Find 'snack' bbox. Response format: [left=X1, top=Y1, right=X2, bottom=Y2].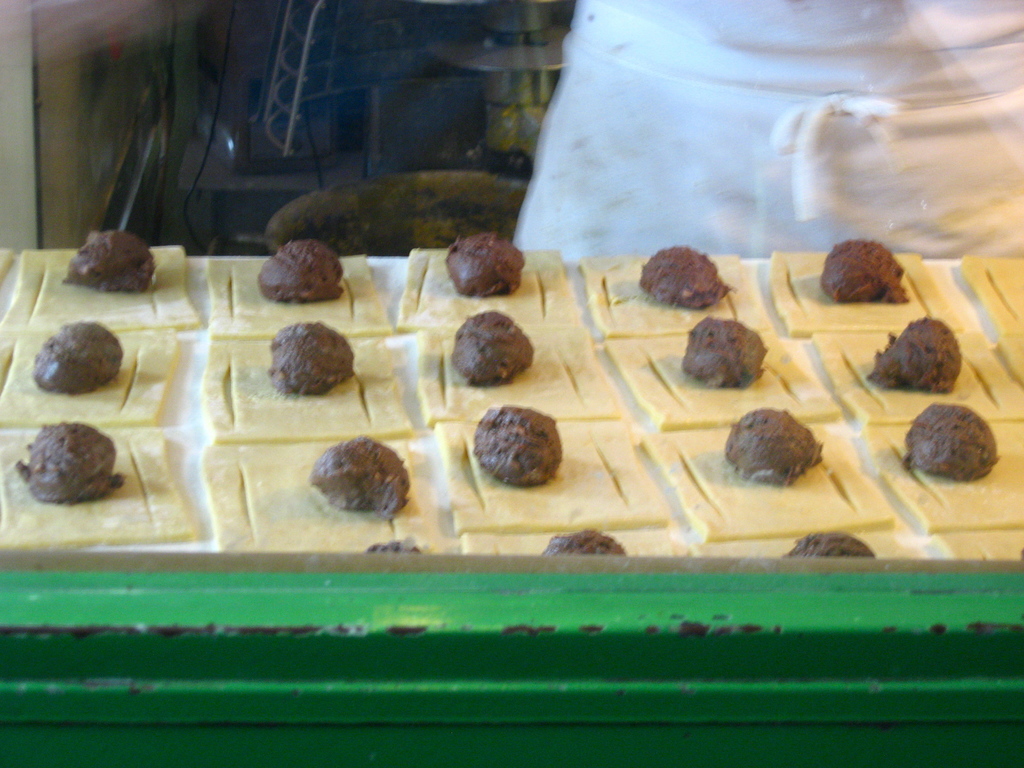
[left=199, top=320, right=413, bottom=436].
